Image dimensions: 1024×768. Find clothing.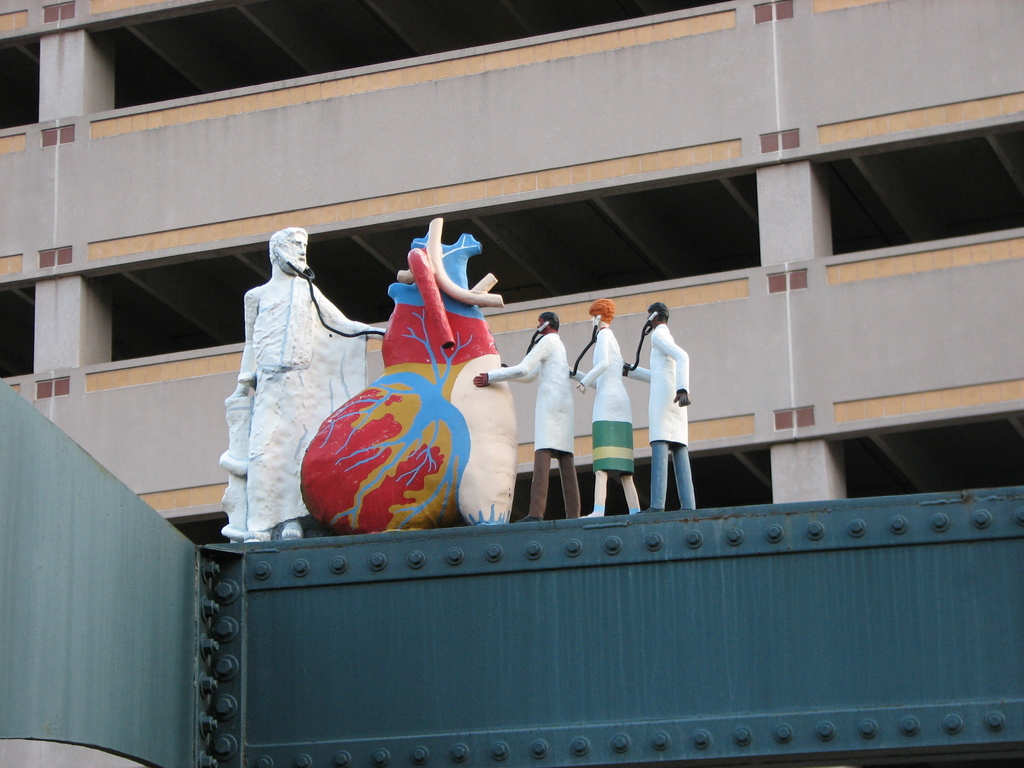
select_region(614, 319, 705, 514).
